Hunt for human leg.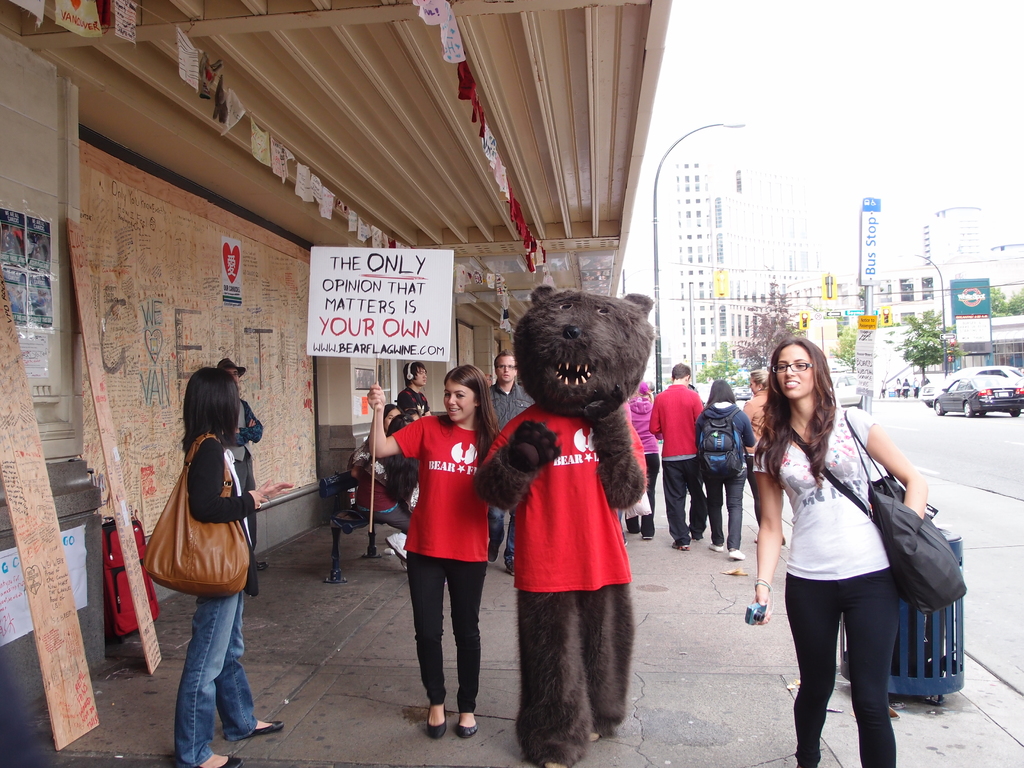
Hunted down at rect(403, 534, 444, 737).
